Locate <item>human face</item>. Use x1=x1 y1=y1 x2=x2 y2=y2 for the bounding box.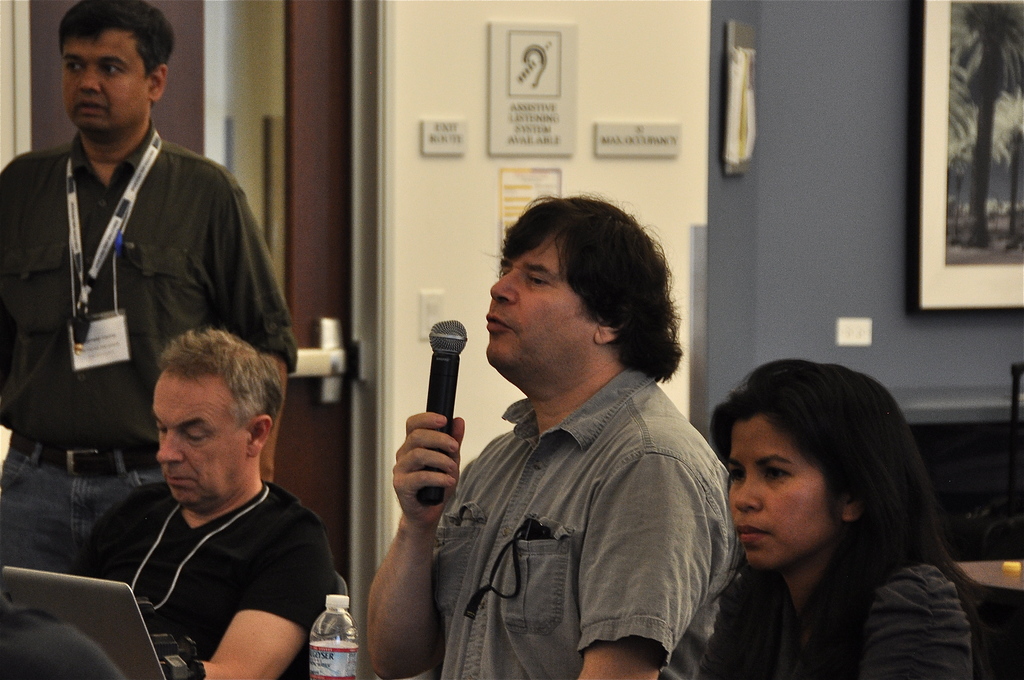
x1=483 y1=238 x2=591 y2=369.
